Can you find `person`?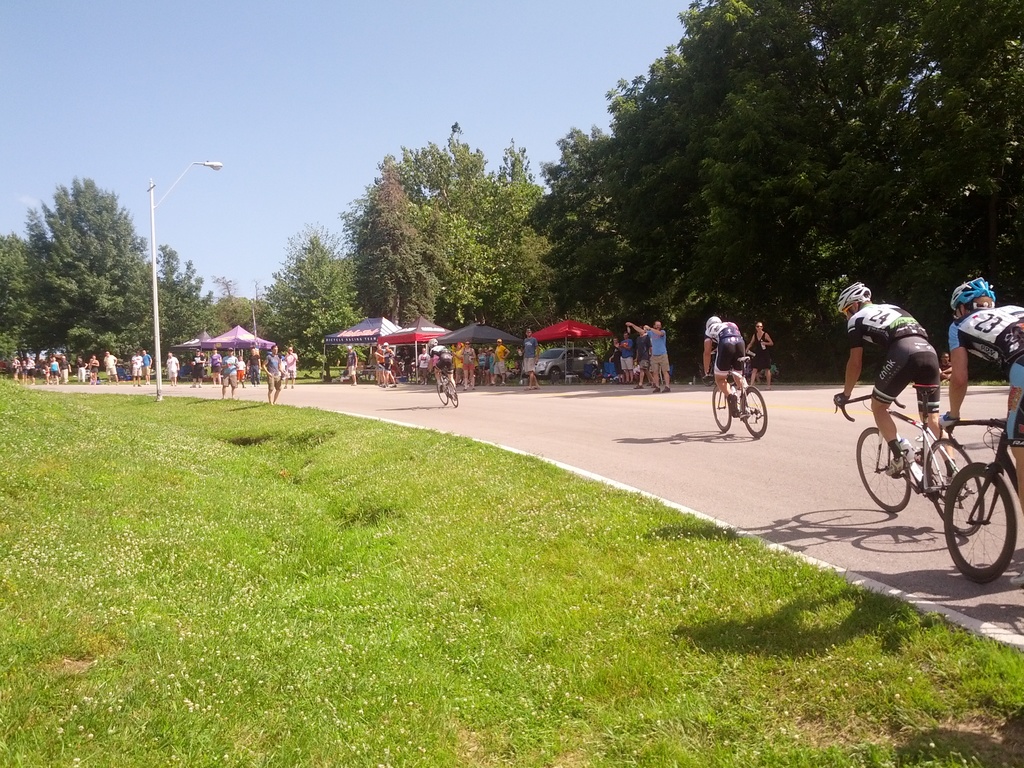
Yes, bounding box: <box>746,321,773,388</box>.
